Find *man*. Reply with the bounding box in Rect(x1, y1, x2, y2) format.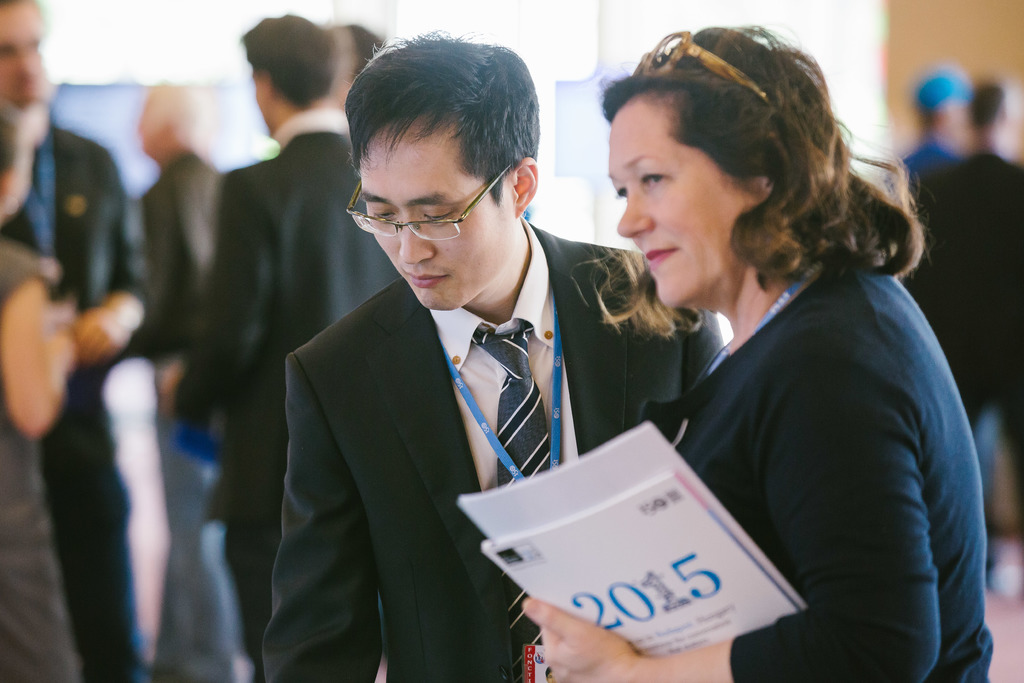
Rect(0, 0, 155, 682).
